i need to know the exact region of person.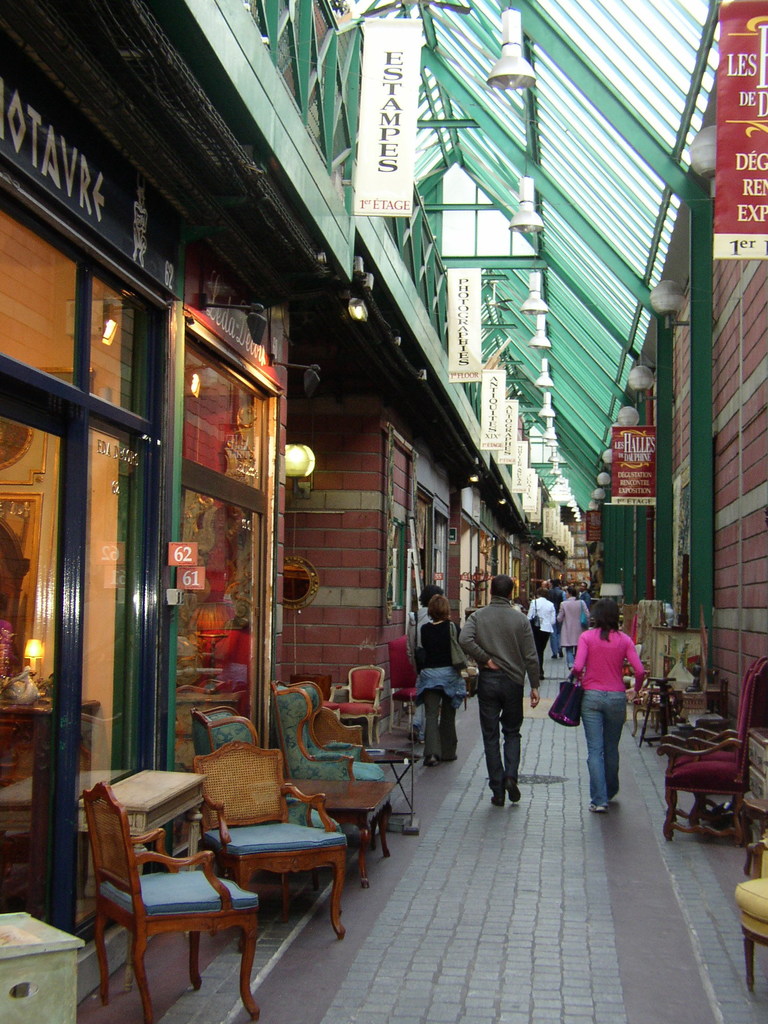
Region: crop(418, 591, 472, 765).
